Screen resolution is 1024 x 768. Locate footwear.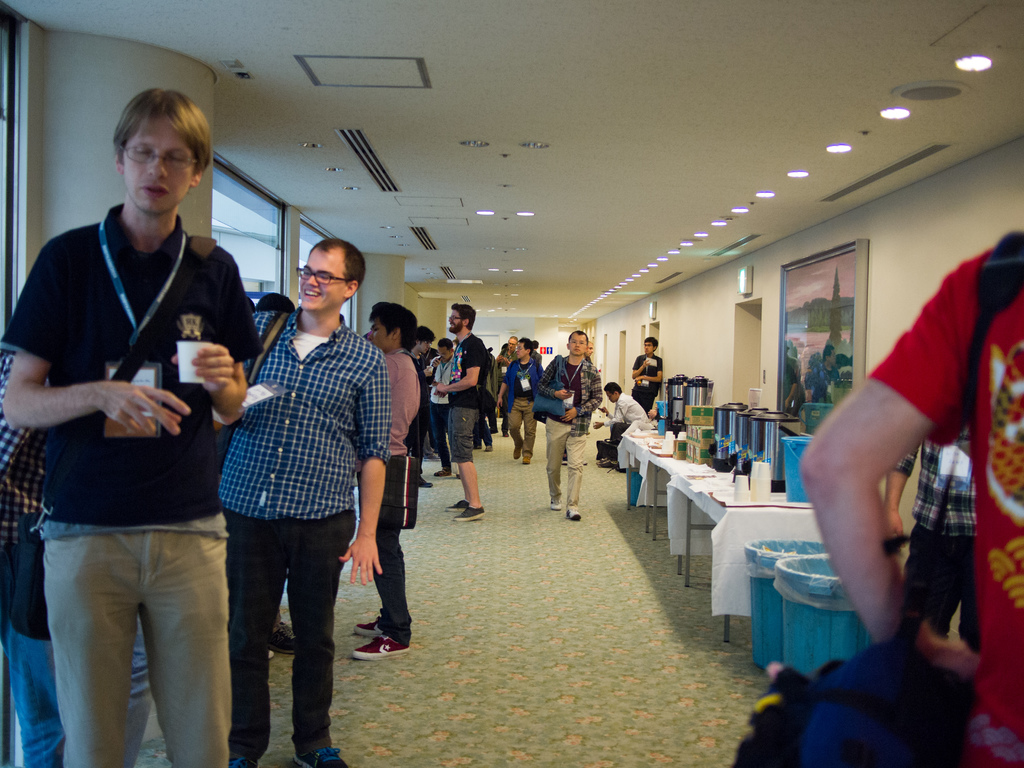
<box>574,506,580,520</box>.
